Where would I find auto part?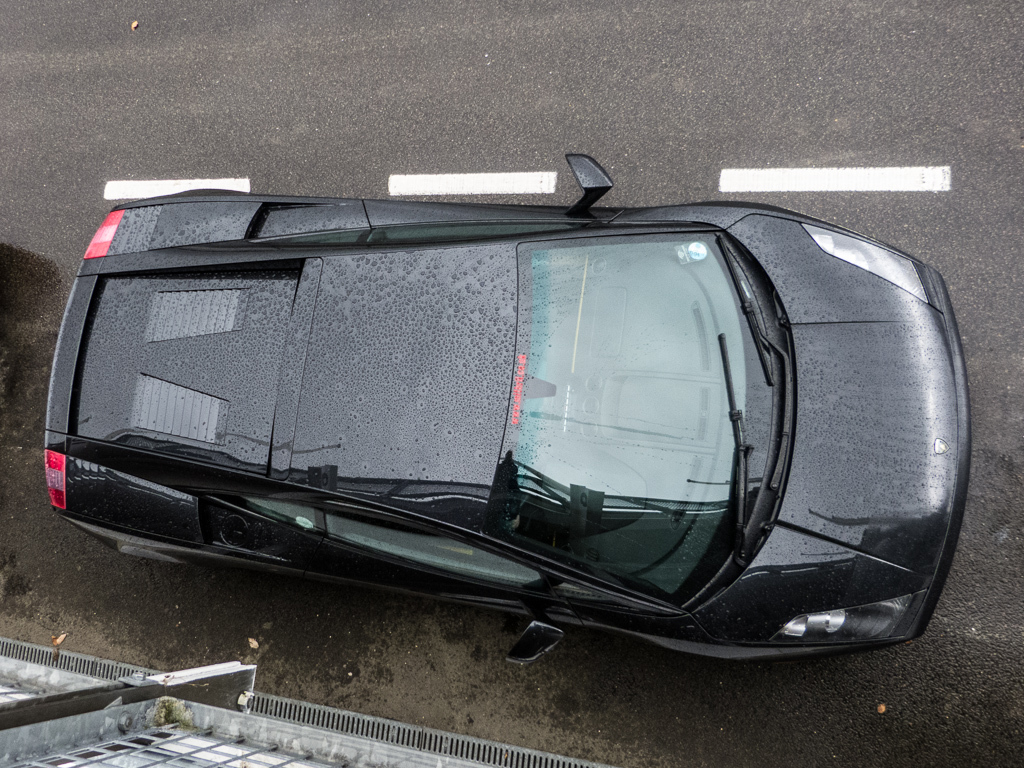
At bbox=[43, 450, 69, 513].
